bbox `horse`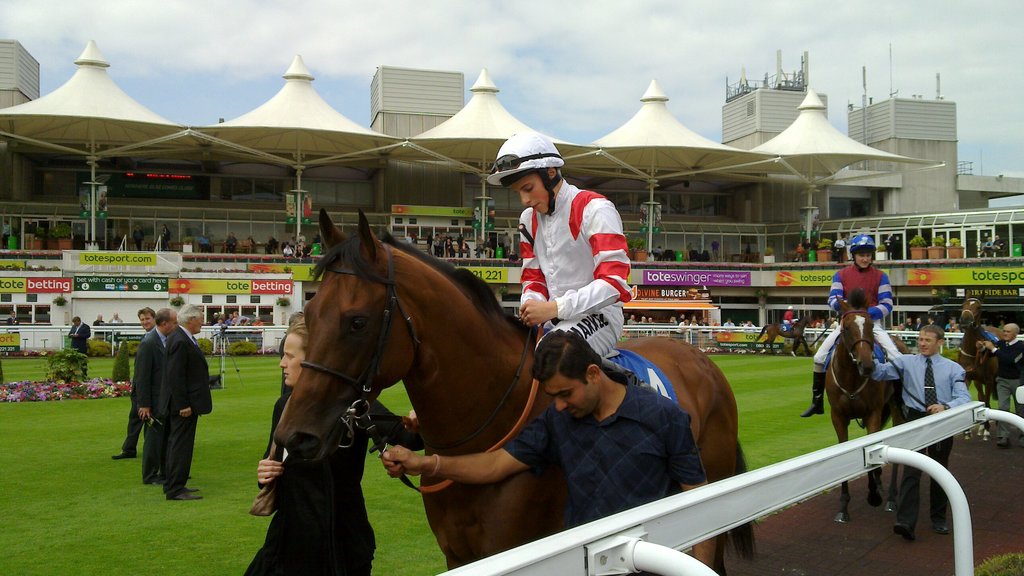
bbox(955, 289, 1004, 442)
